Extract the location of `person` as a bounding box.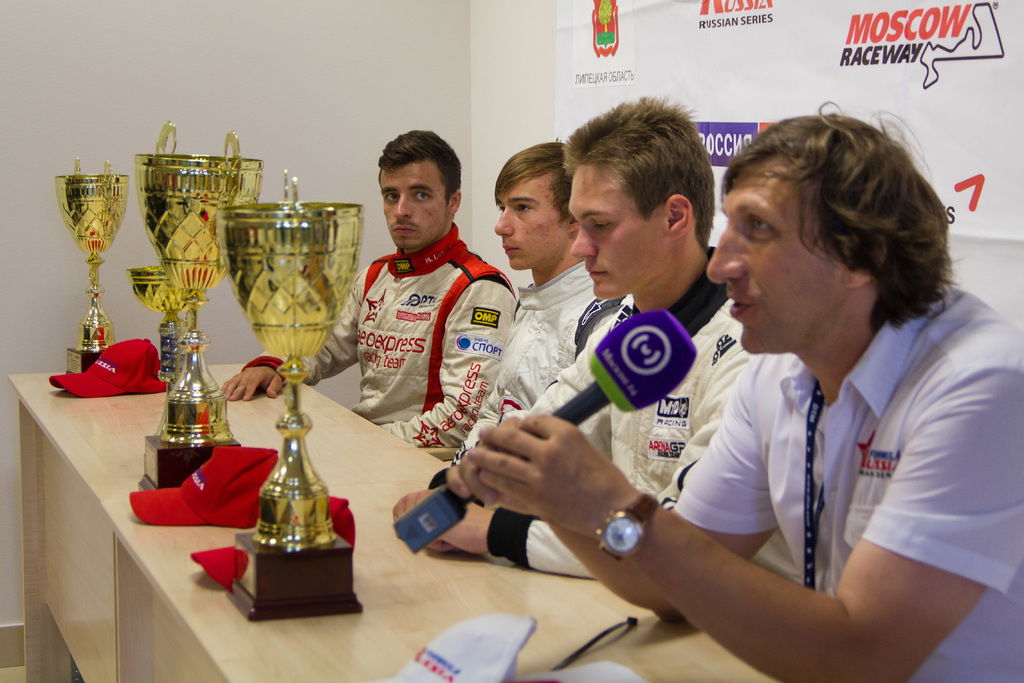
{"left": 390, "top": 93, "right": 739, "bottom": 579}.
